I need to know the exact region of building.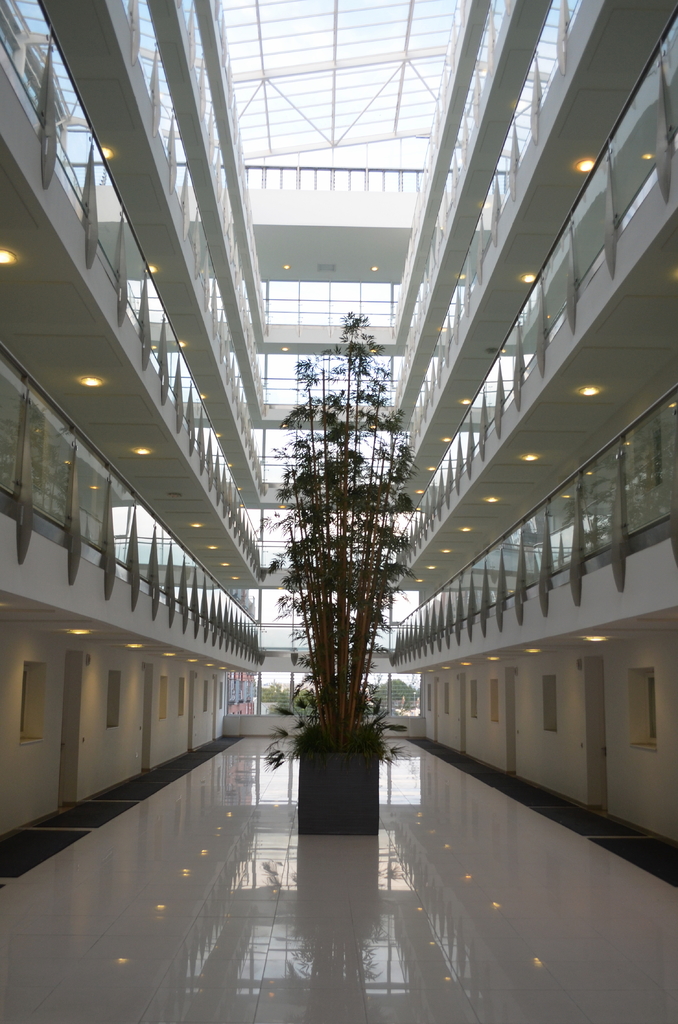
Region: {"x1": 0, "y1": 0, "x2": 677, "y2": 1023}.
